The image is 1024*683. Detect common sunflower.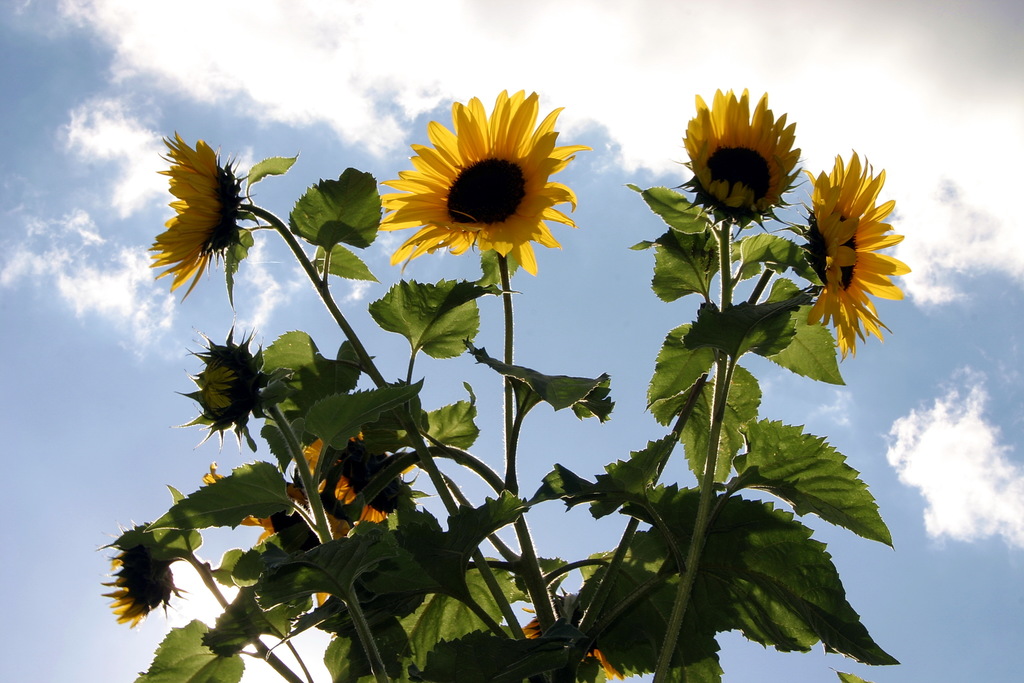
Detection: BBox(144, 133, 257, 302).
